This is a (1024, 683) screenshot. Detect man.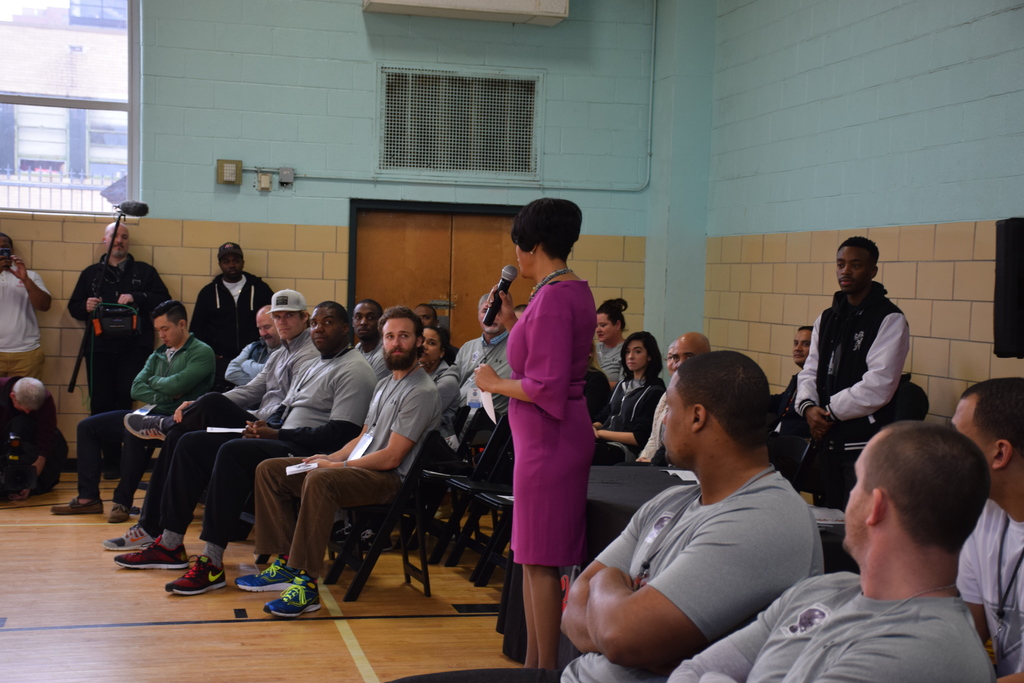
(667,418,994,682).
